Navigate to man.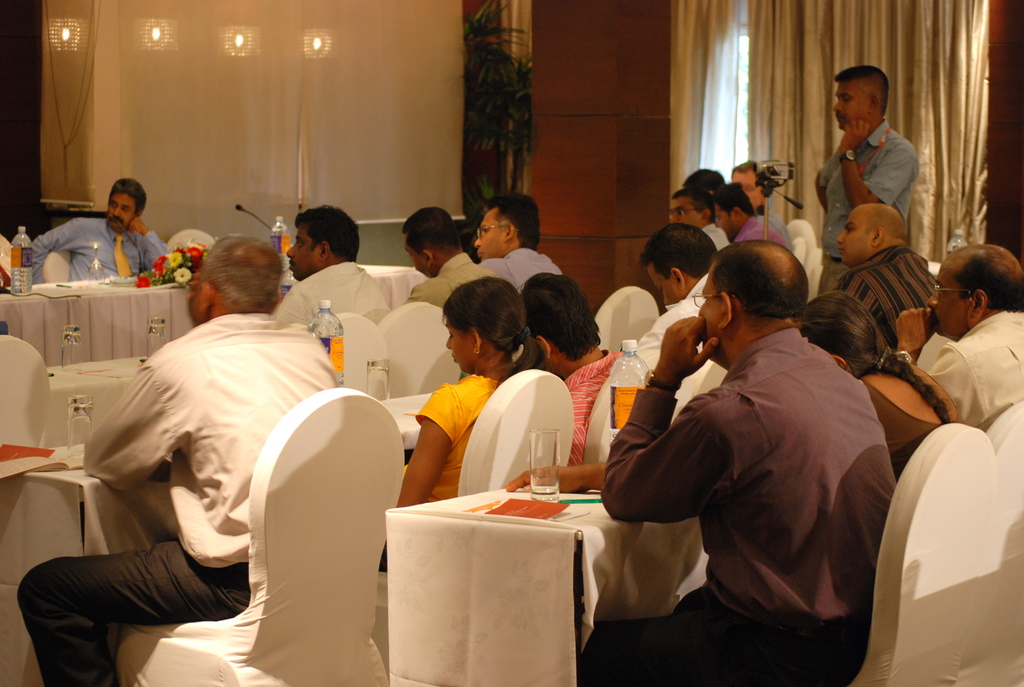
Navigation target: BBox(477, 191, 562, 289).
